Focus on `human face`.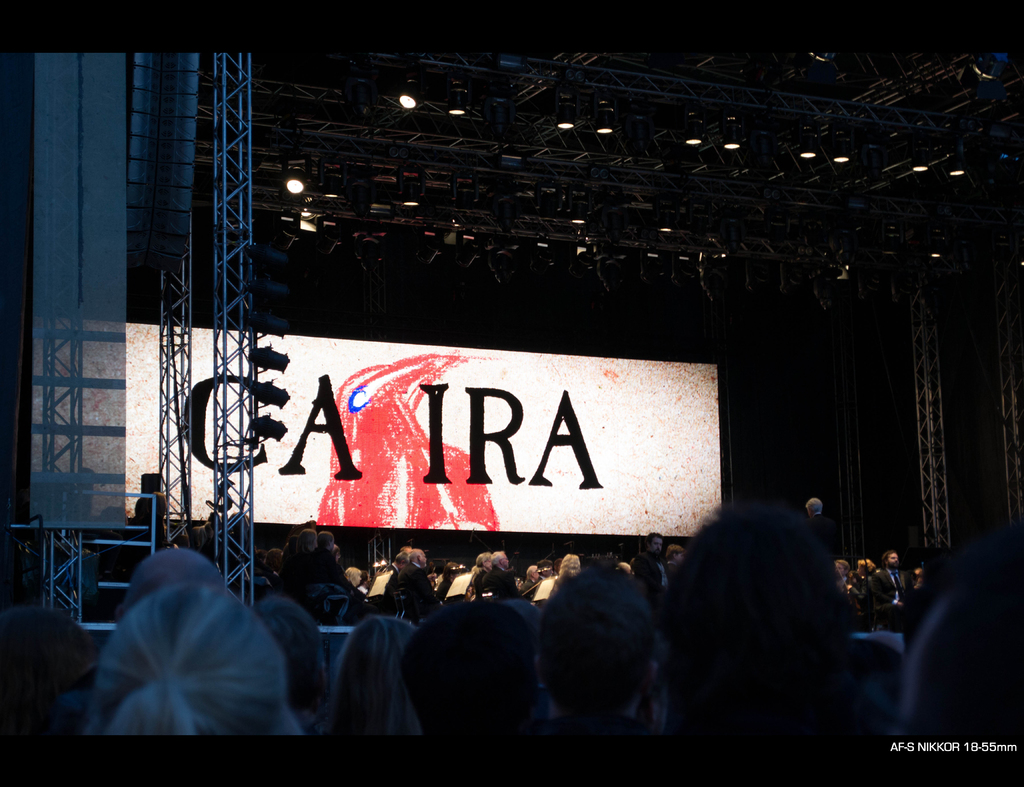
Focused at x1=886 y1=550 x2=896 y2=566.
